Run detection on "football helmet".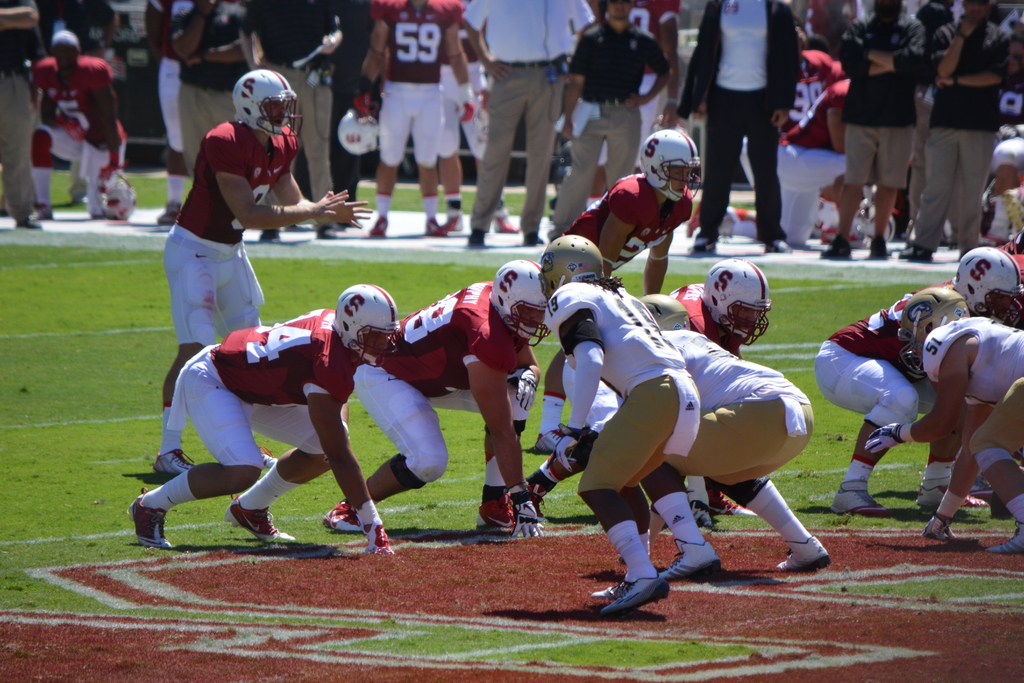
Result: rect(956, 247, 1023, 327).
